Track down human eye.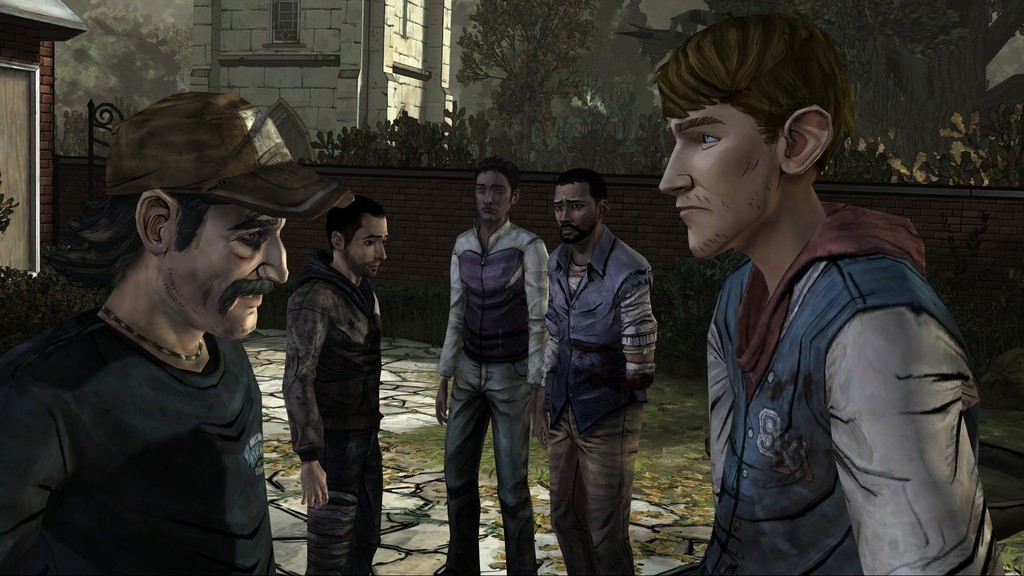
Tracked to 230,226,264,250.
